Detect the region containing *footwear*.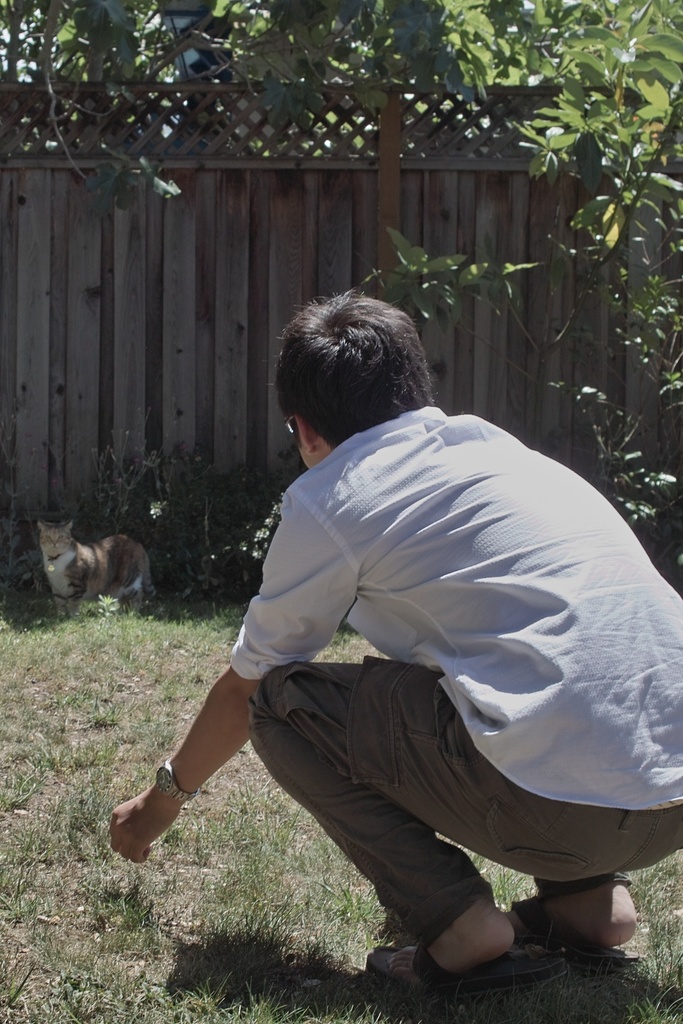
locate(510, 873, 640, 974).
